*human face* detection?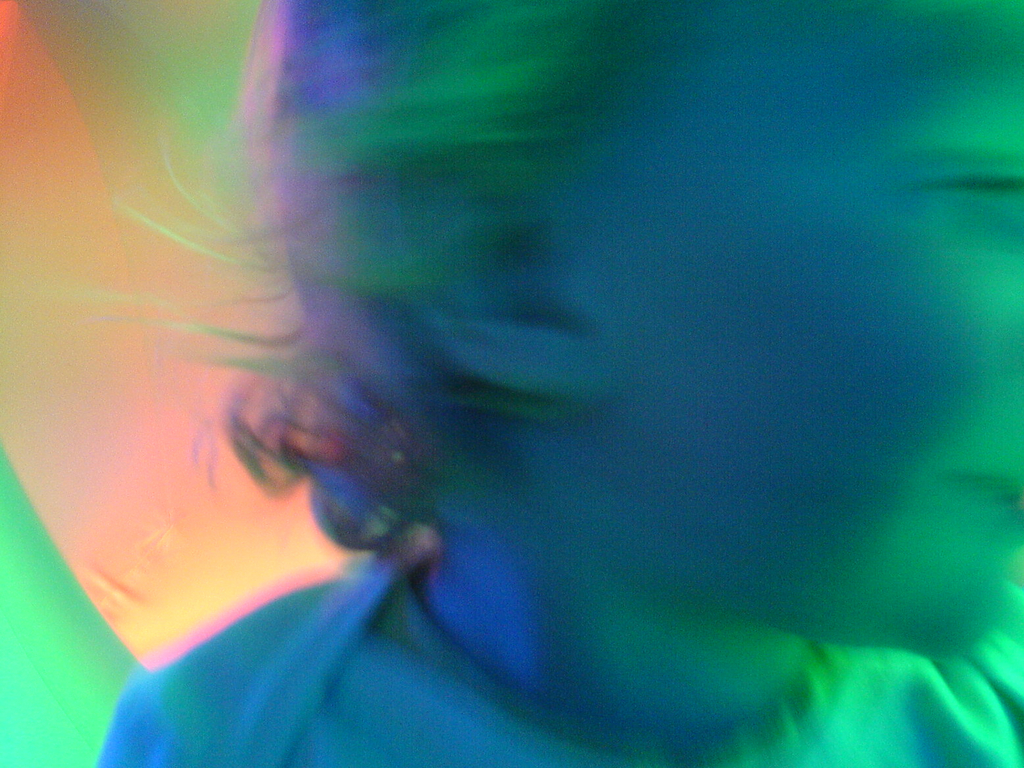
bbox=(604, 47, 1023, 666)
